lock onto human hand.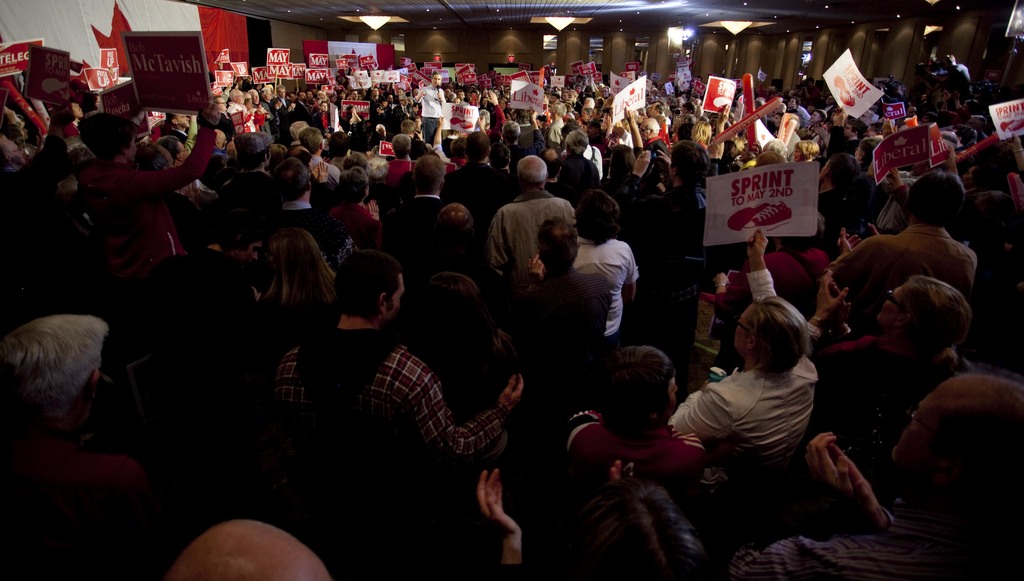
Locked: (417, 90, 425, 100).
